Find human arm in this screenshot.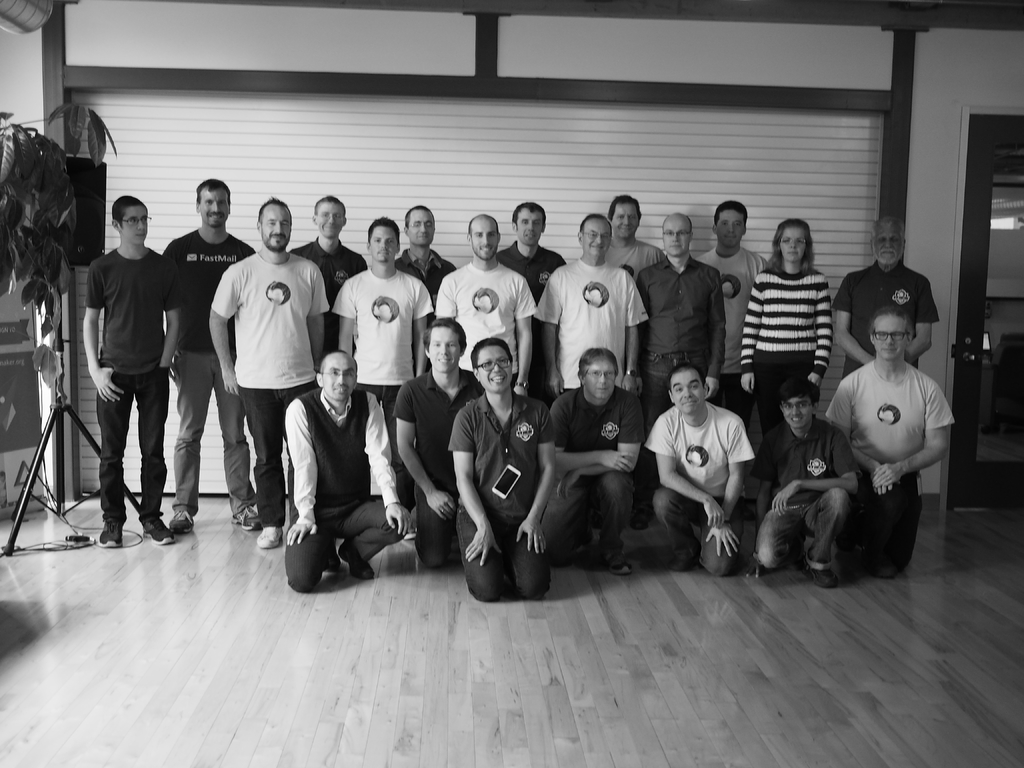
The bounding box for human arm is (82,261,127,409).
